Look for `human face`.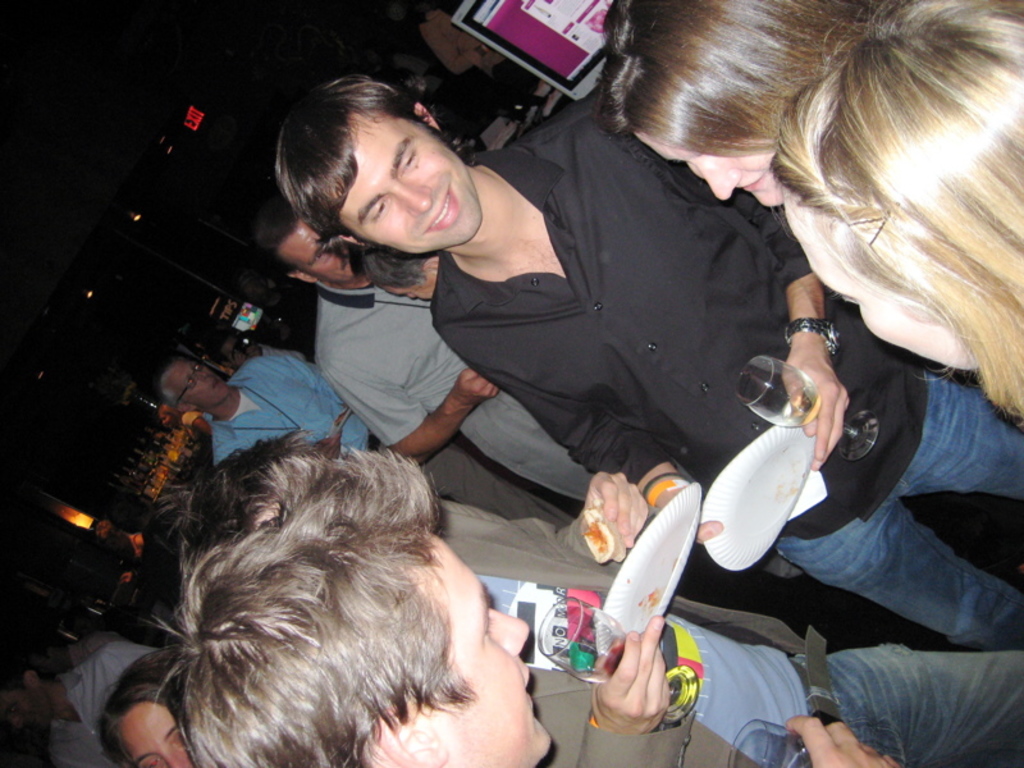
Found: (x1=641, y1=125, x2=777, y2=215).
